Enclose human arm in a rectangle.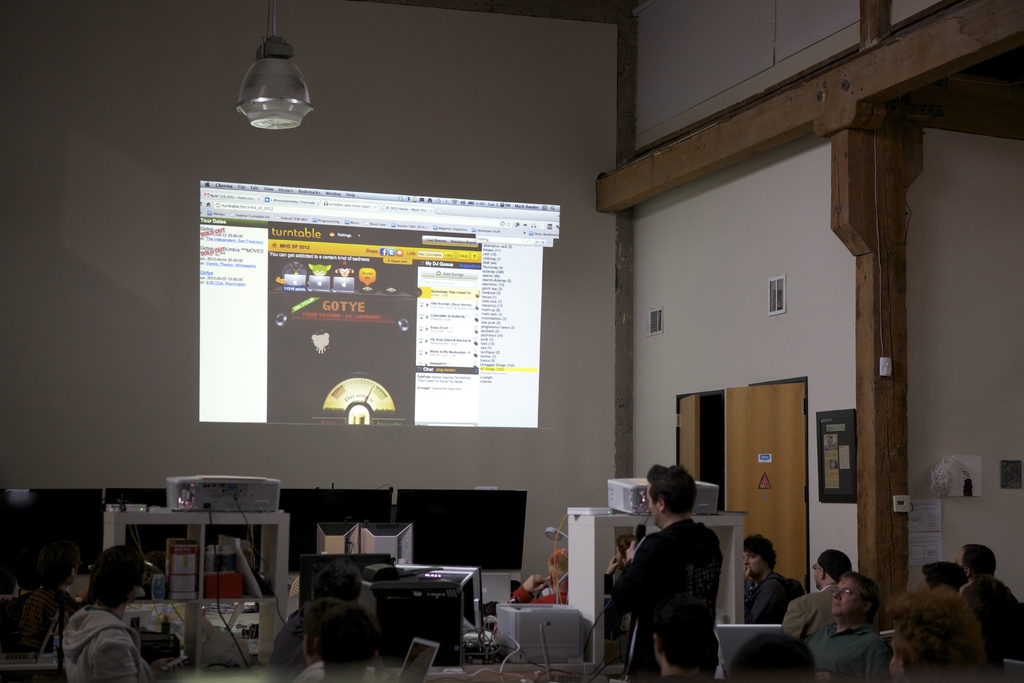
crop(611, 536, 656, 614).
